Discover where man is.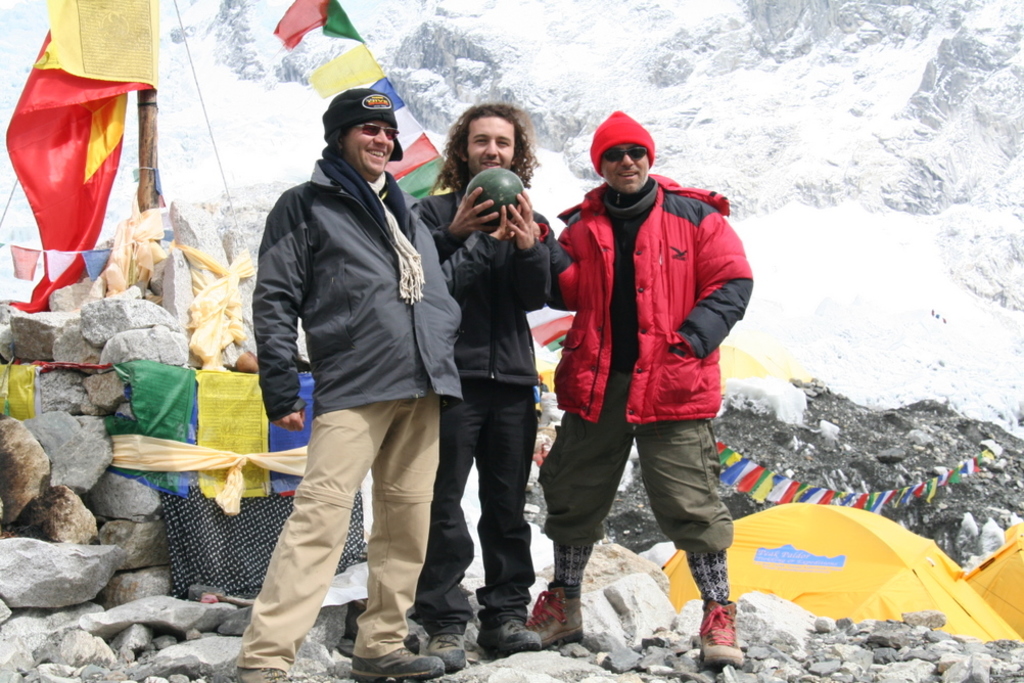
Discovered at (235, 70, 467, 661).
